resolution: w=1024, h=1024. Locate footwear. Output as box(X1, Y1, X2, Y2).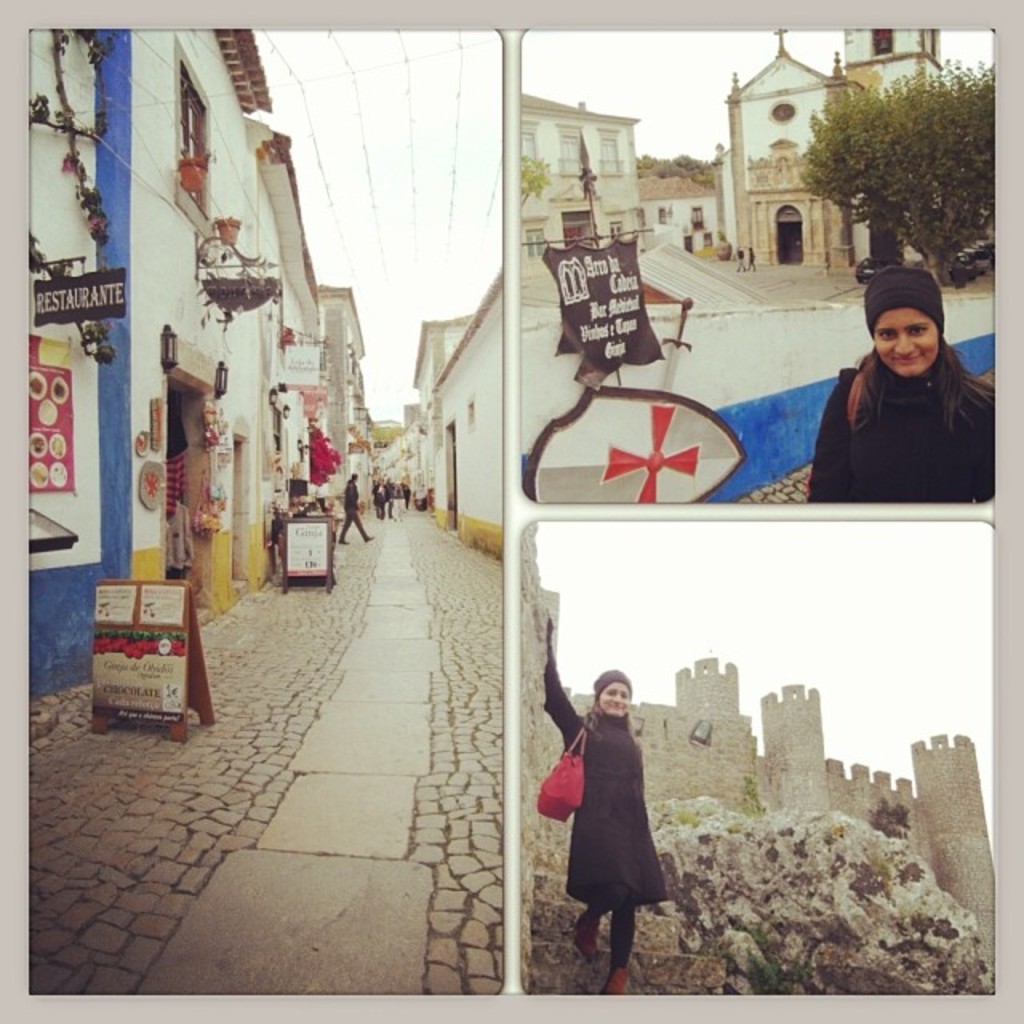
box(568, 912, 602, 963).
